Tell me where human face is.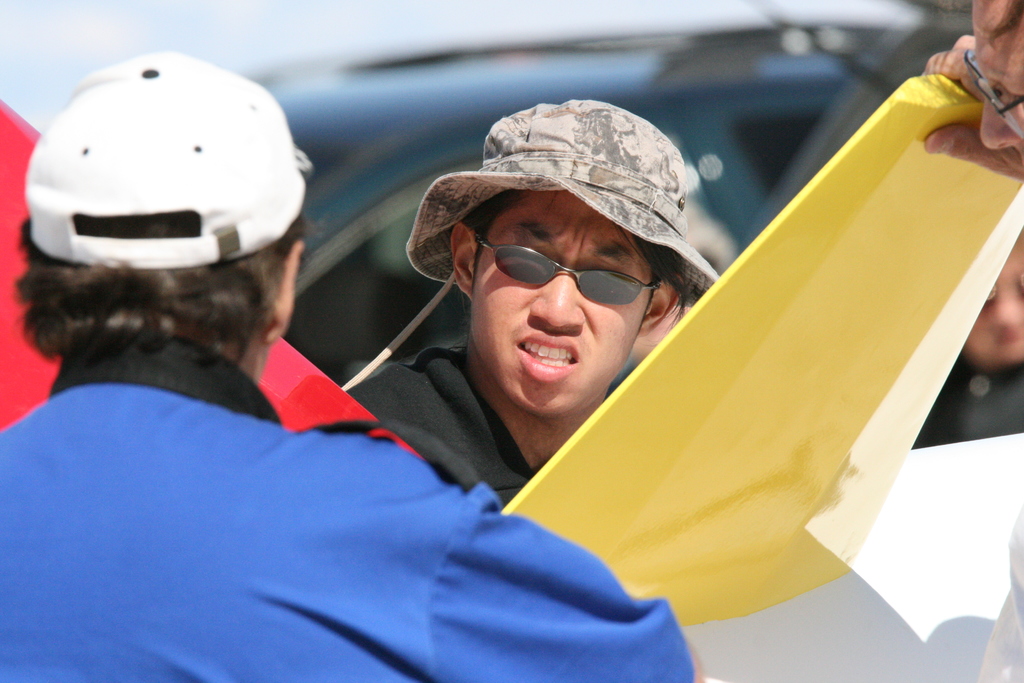
human face is at box=[977, 0, 1023, 155].
